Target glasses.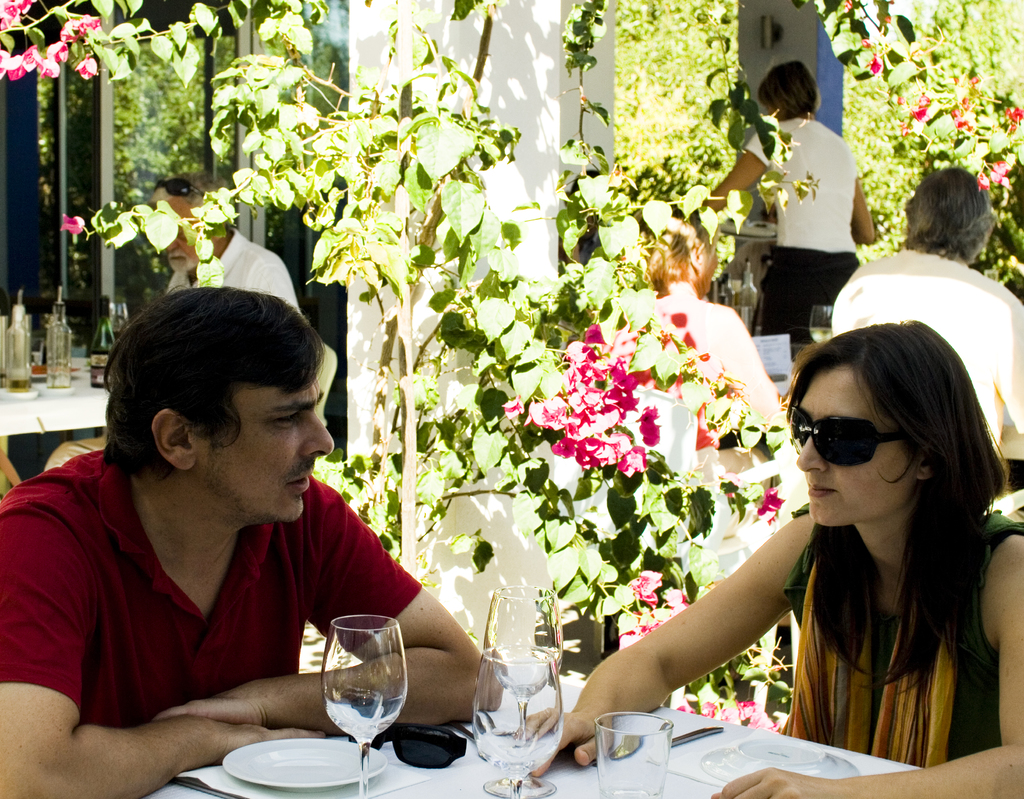
Target region: [787,401,920,469].
